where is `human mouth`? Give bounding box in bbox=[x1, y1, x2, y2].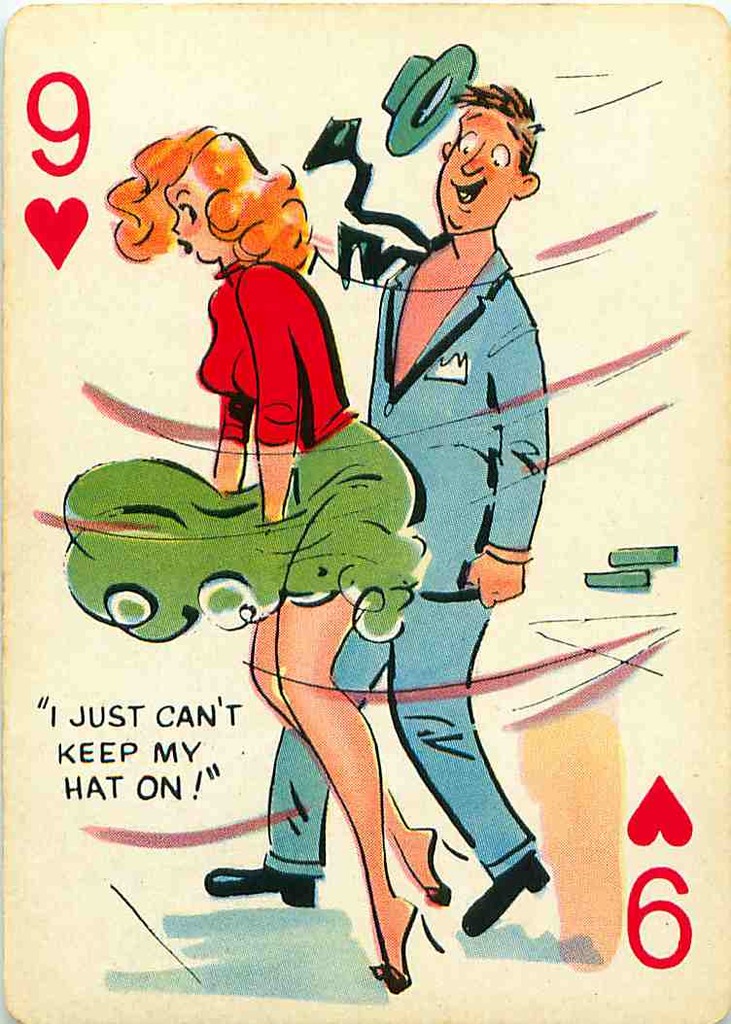
bbox=[177, 238, 191, 253].
